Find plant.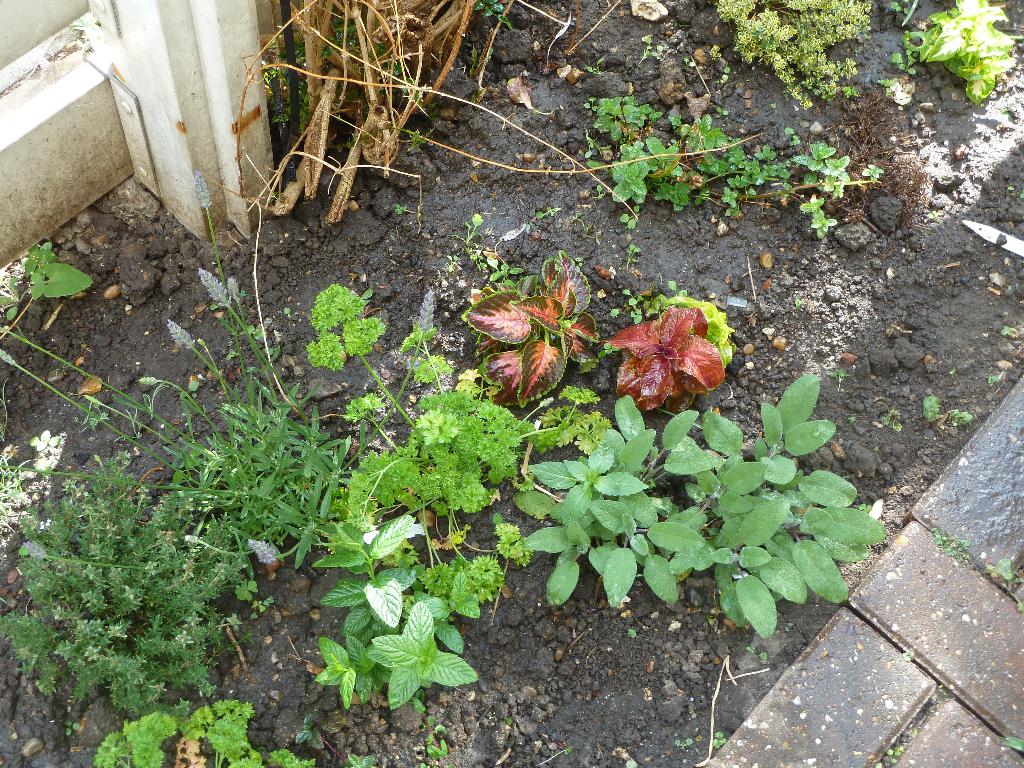
box(990, 550, 1022, 589).
